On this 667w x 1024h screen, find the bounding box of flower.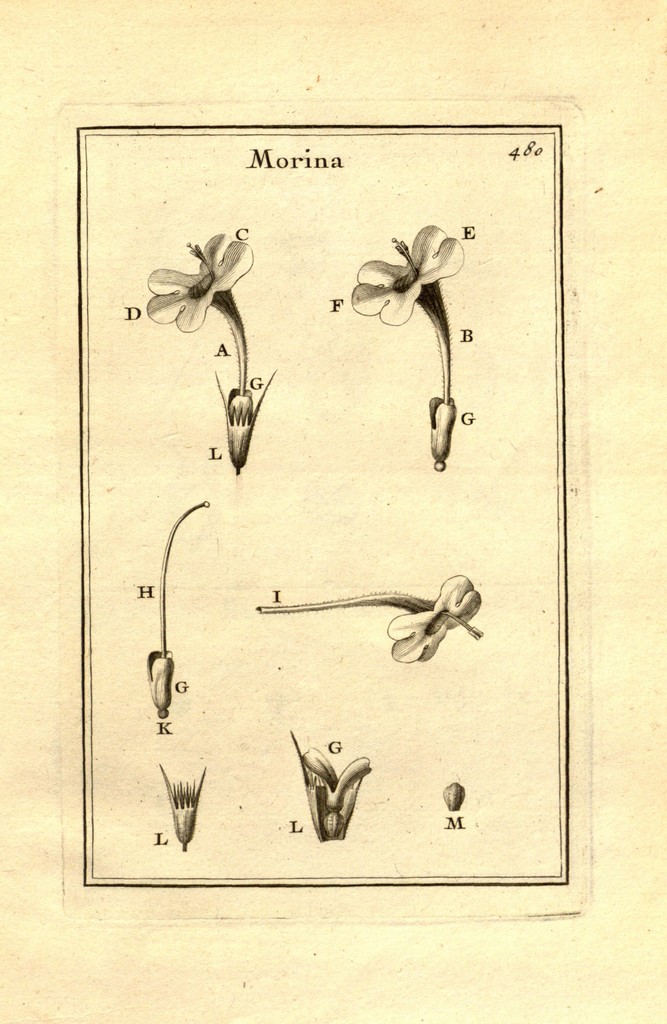
Bounding box: select_region(143, 211, 266, 339).
